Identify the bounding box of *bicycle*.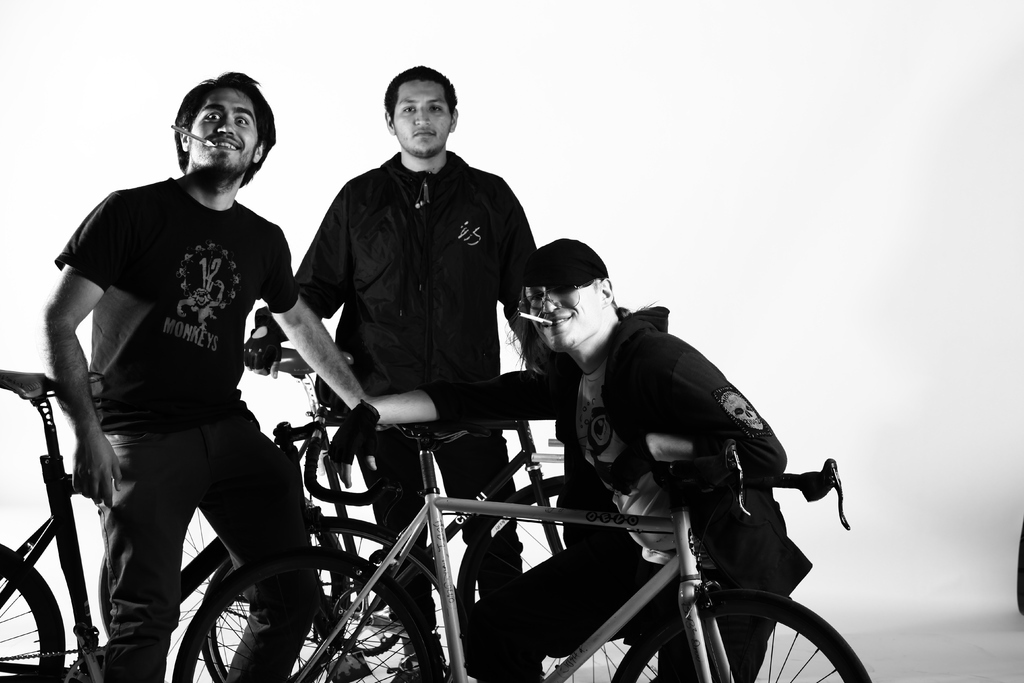
0 366 475 682.
